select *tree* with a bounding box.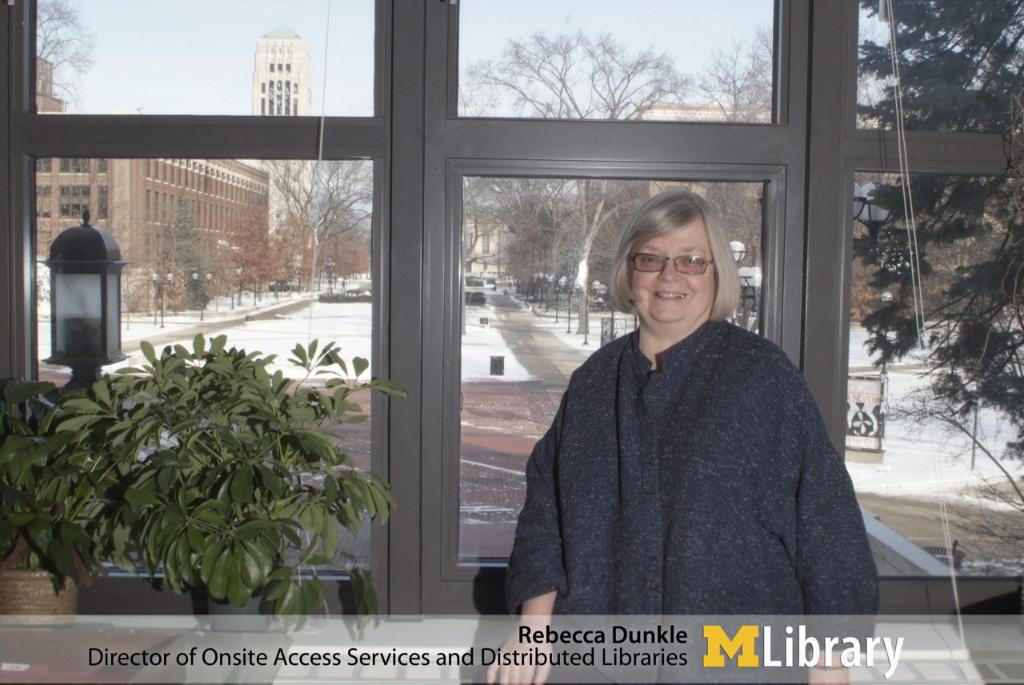
{"left": 30, "top": 0, "right": 89, "bottom": 121}.
